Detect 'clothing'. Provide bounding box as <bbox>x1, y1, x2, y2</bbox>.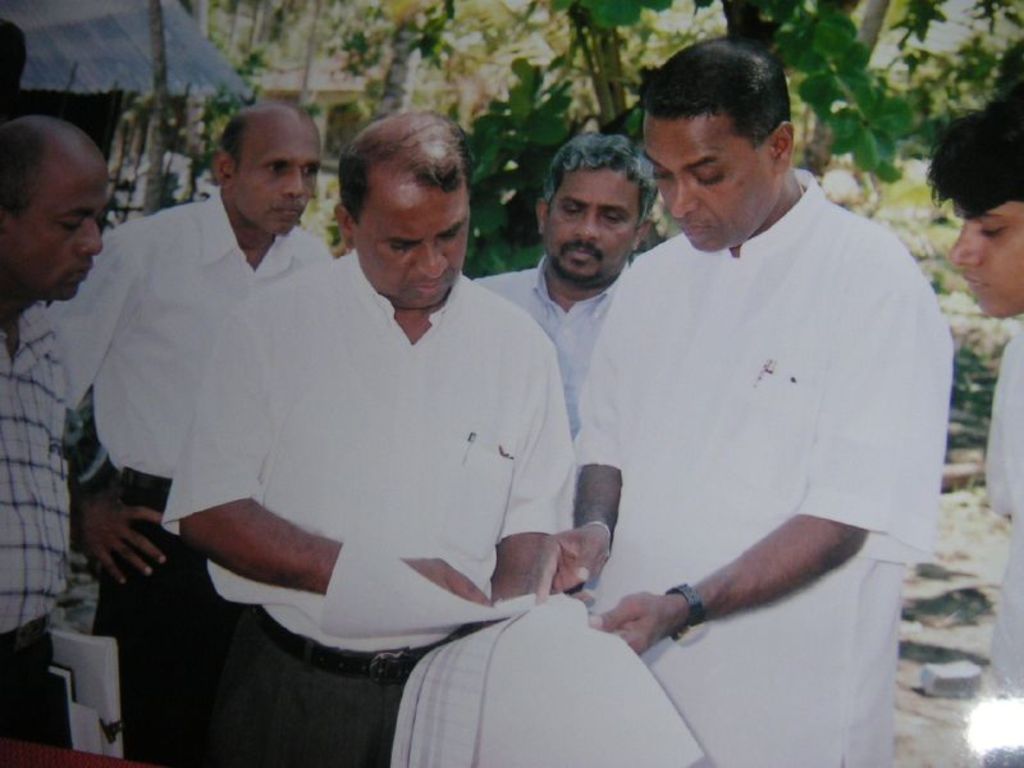
<bbox>969, 316, 1023, 692</bbox>.
